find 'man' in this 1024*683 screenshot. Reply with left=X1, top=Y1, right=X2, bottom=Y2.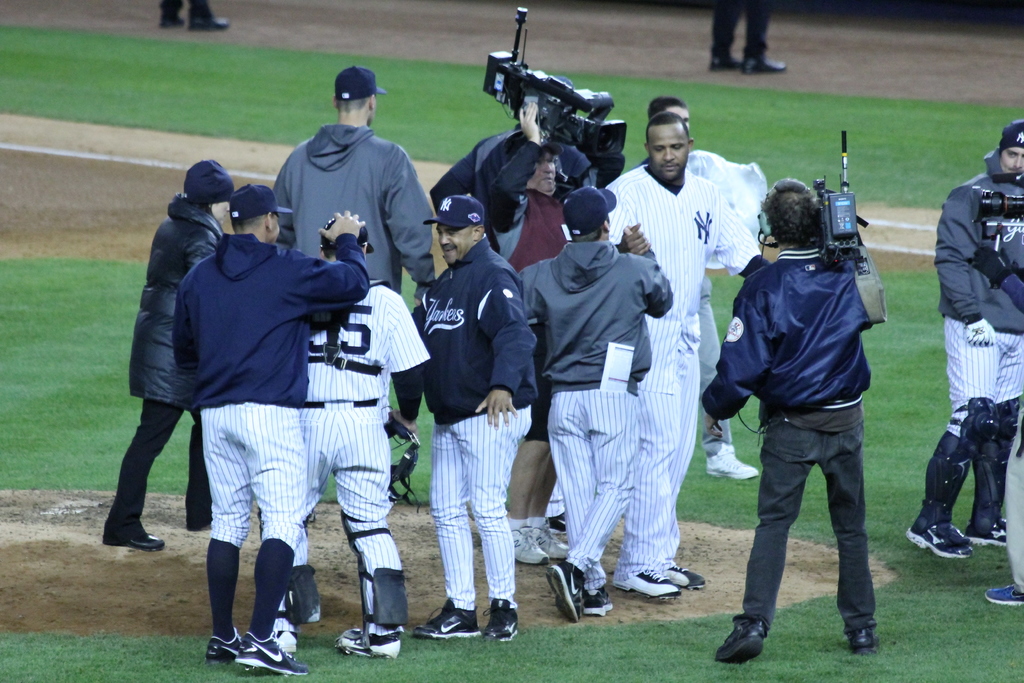
left=606, top=112, right=771, bottom=597.
